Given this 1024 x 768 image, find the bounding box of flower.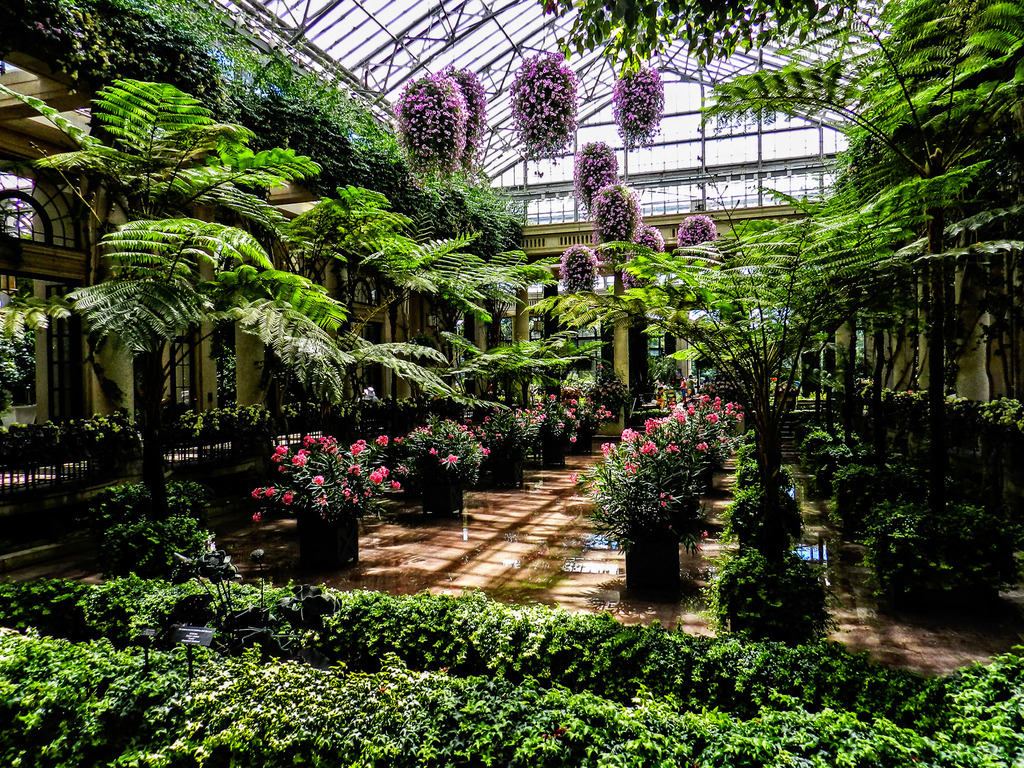
left=570, top=436, right=577, bottom=444.
